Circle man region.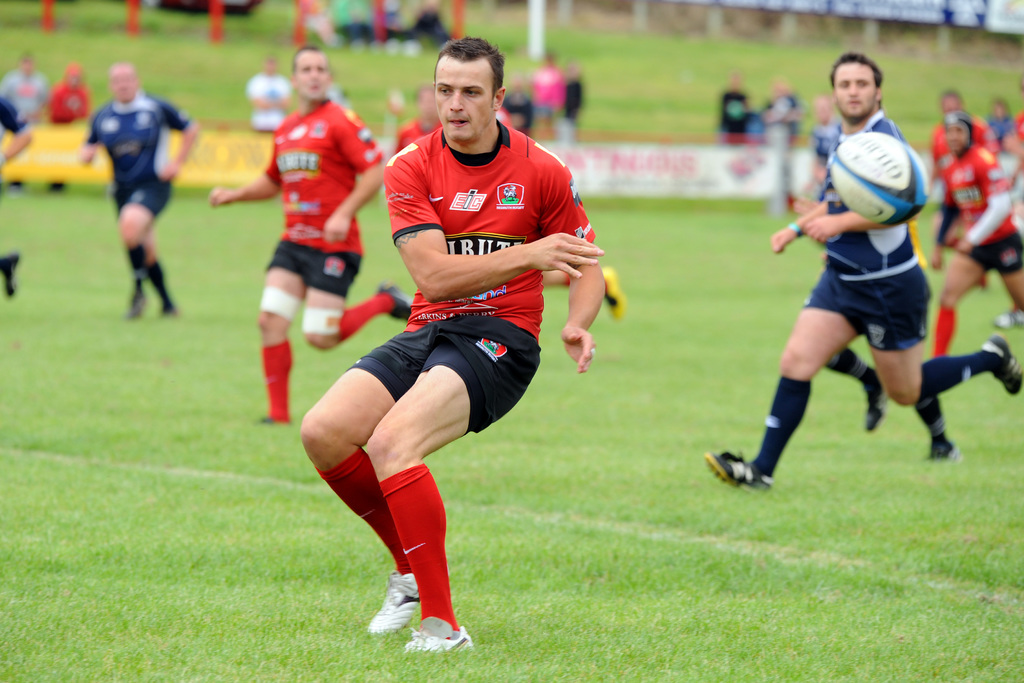
Region: <bbox>77, 63, 199, 318</bbox>.
